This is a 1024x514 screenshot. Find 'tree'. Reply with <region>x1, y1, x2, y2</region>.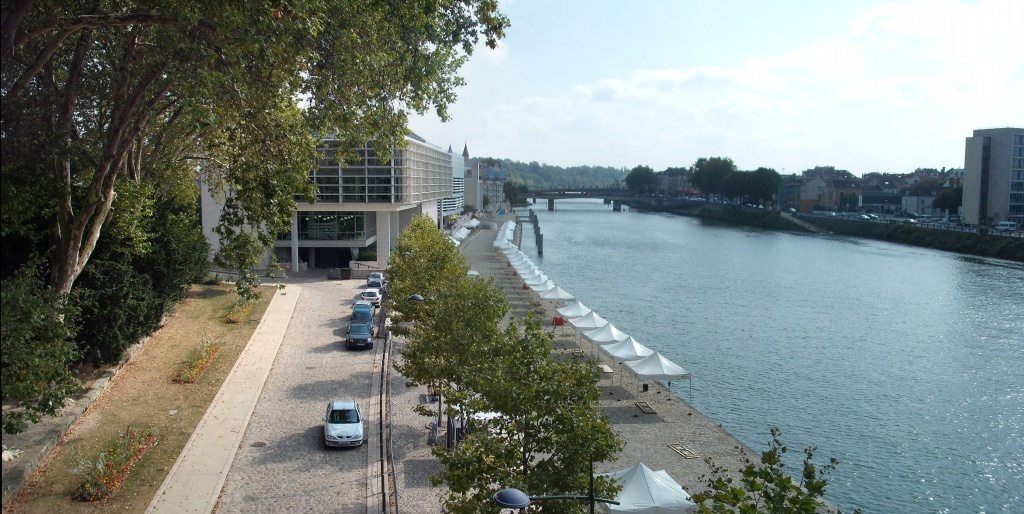
<region>742, 161, 775, 206</region>.
